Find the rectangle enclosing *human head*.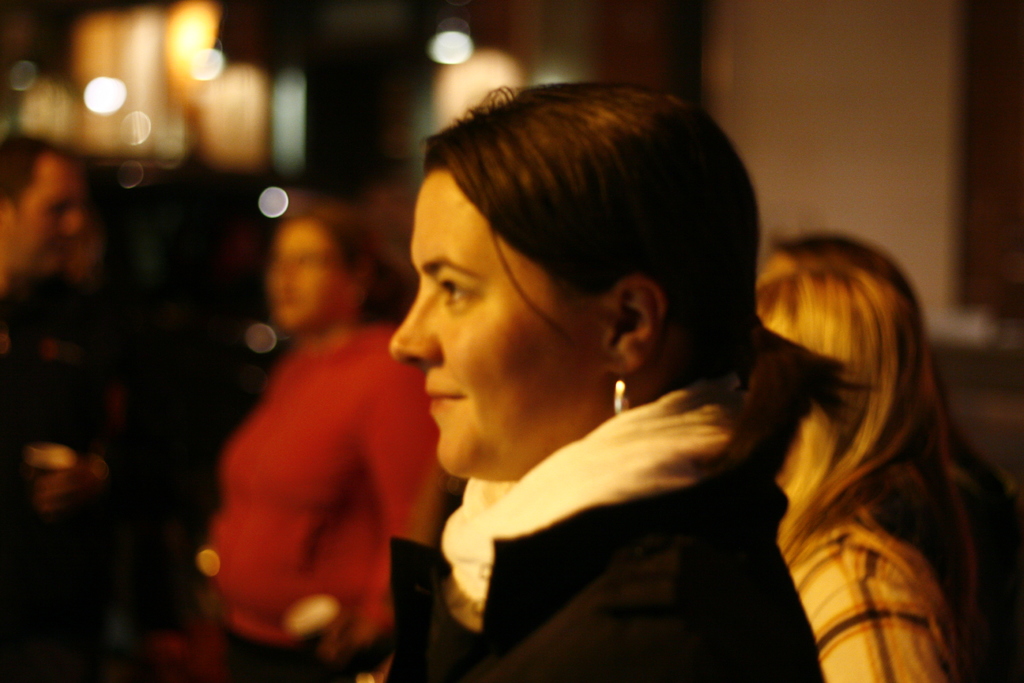
{"left": 397, "top": 85, "right": 698, "bottom": 441}.
